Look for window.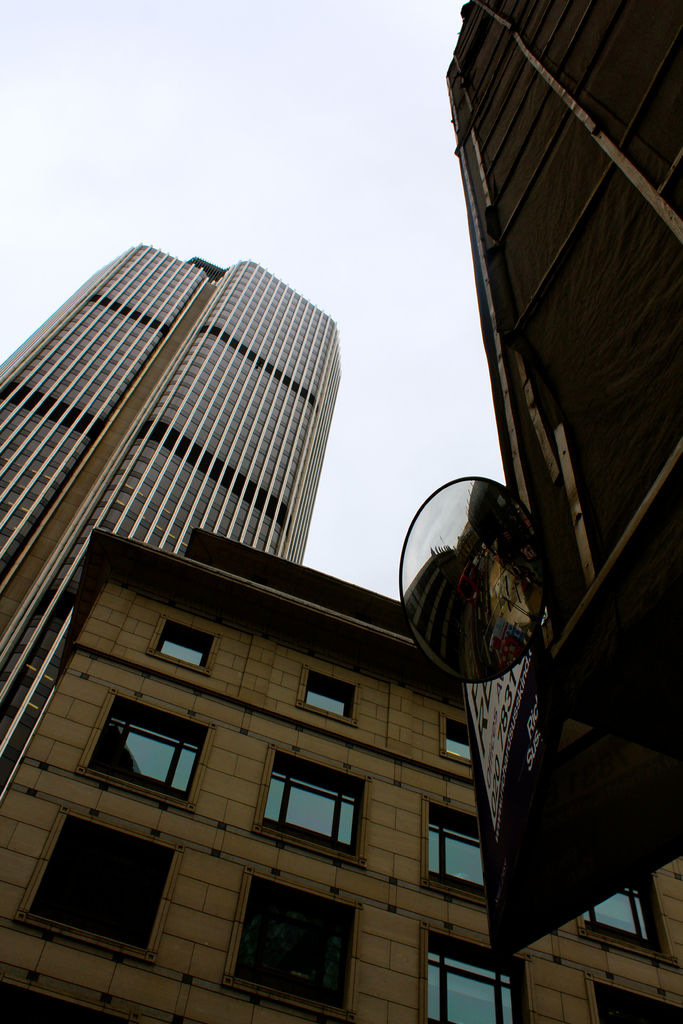
Found: 416,925,530,1023.
